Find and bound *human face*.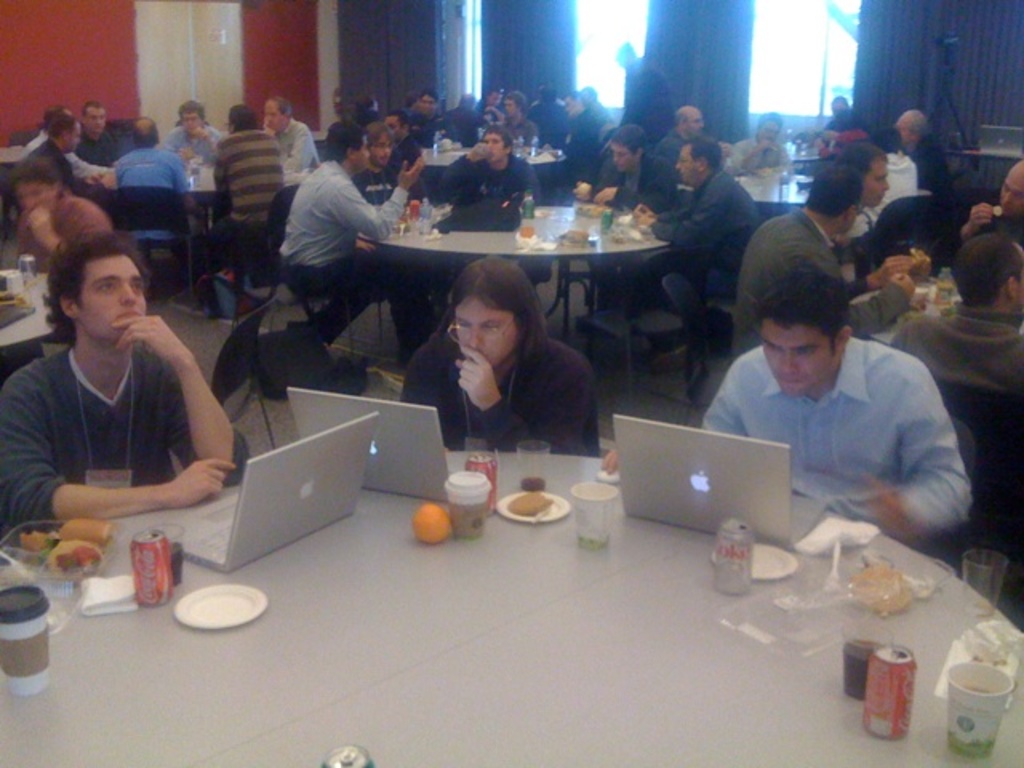
Bound: left=373, top=134, right=390, bottom=162.
